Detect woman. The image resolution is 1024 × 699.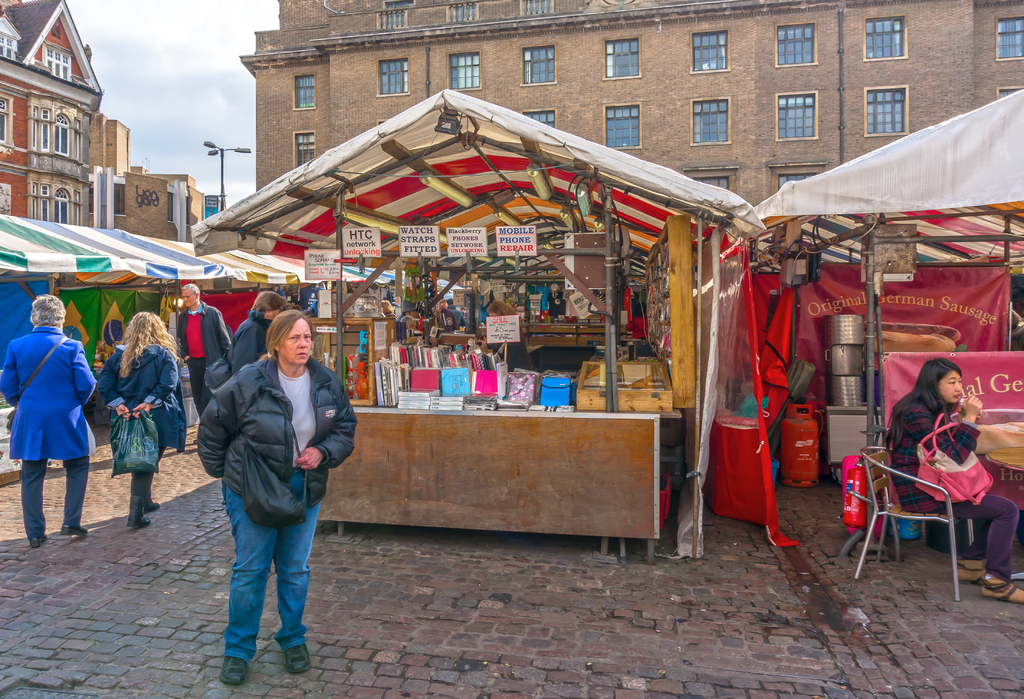
locate(98, 312, 186, 530).
